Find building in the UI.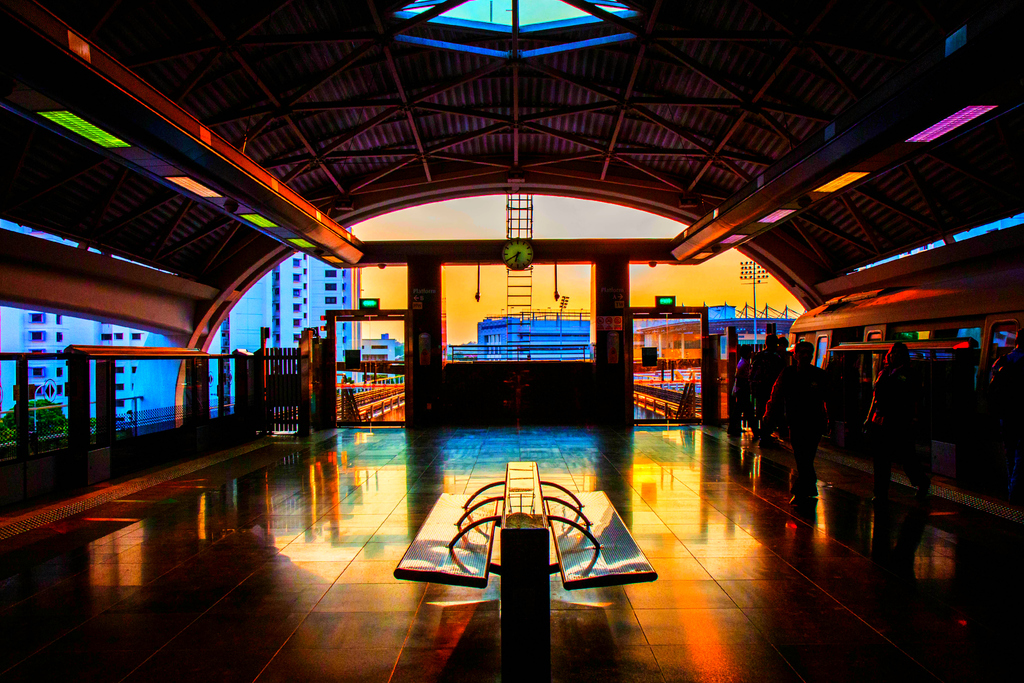
UI element at pyautogui.locateOnScreen(365, 334, 399, 359).
